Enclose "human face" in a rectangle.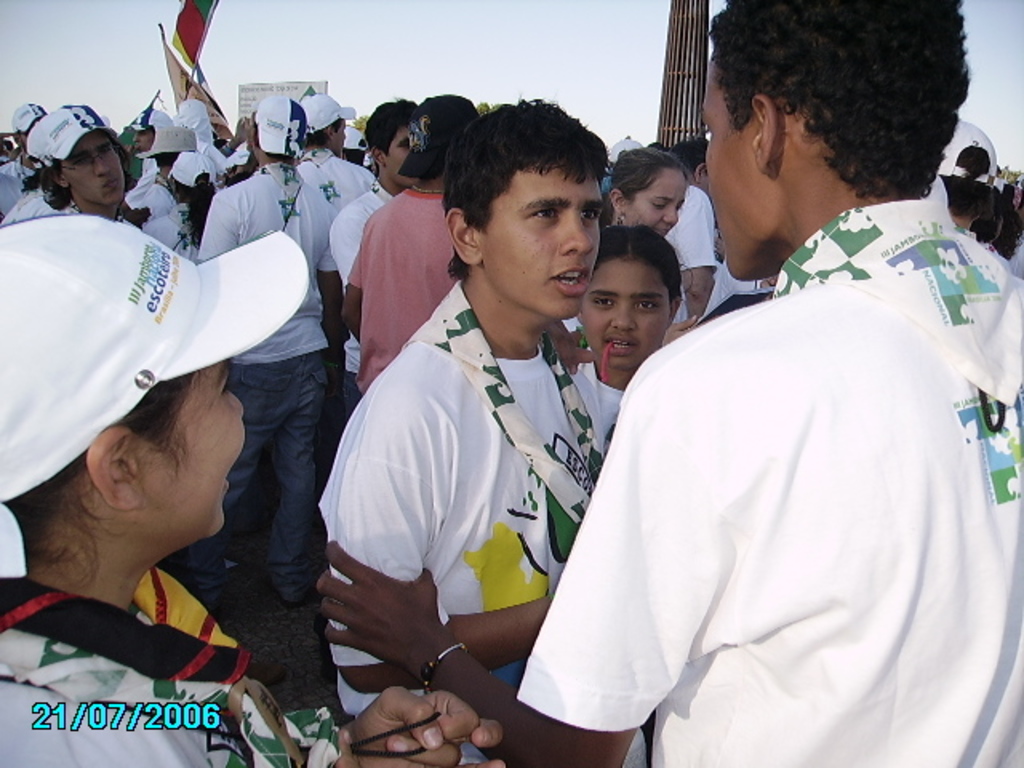
left=635, top=170, right=686, bottom=234.
